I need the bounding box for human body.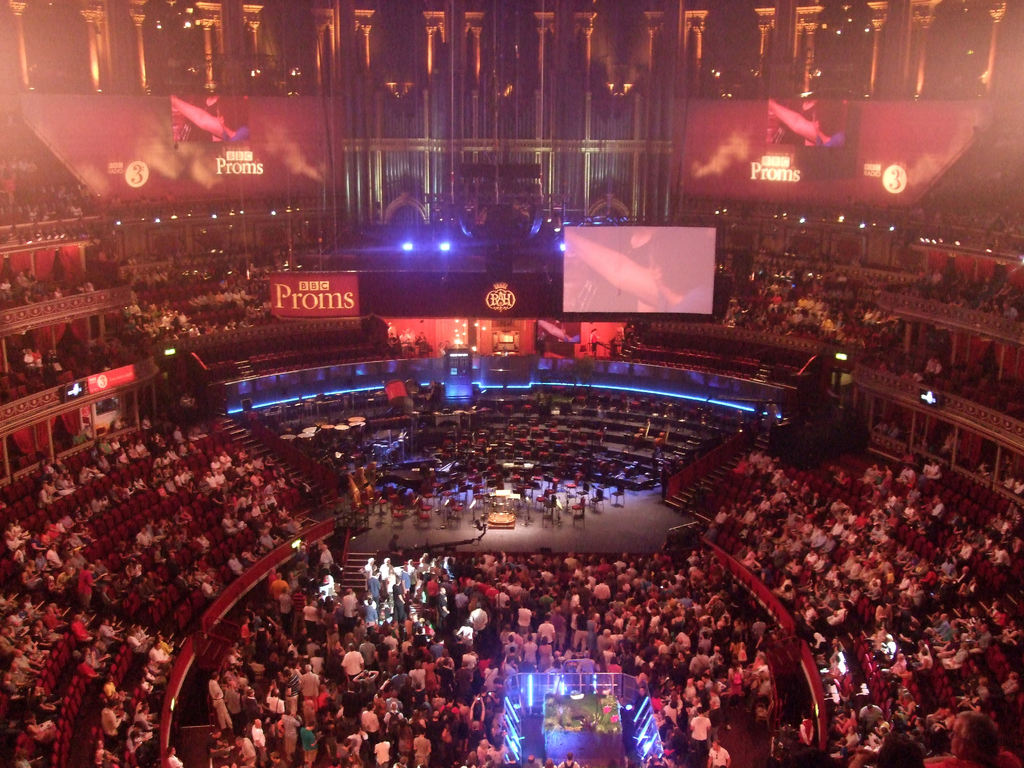
Here it is: [x1=898, y1=661, x2=911, y2=682].
